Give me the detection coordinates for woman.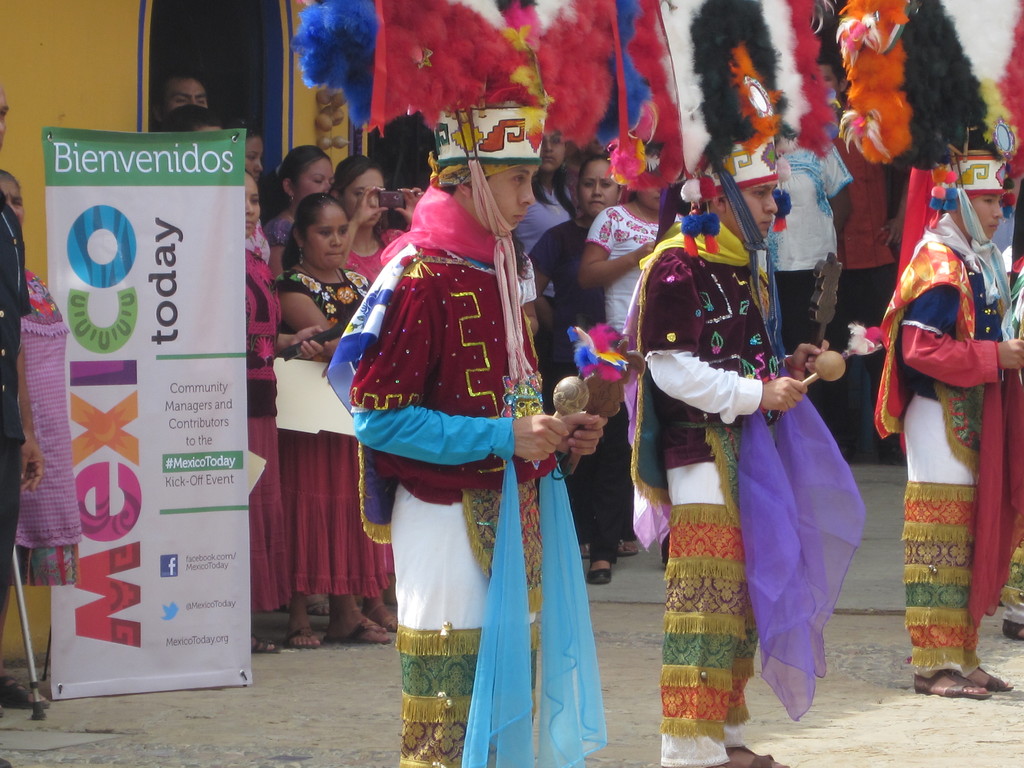
x1=580, y1=132, x2=728, y2=582.
